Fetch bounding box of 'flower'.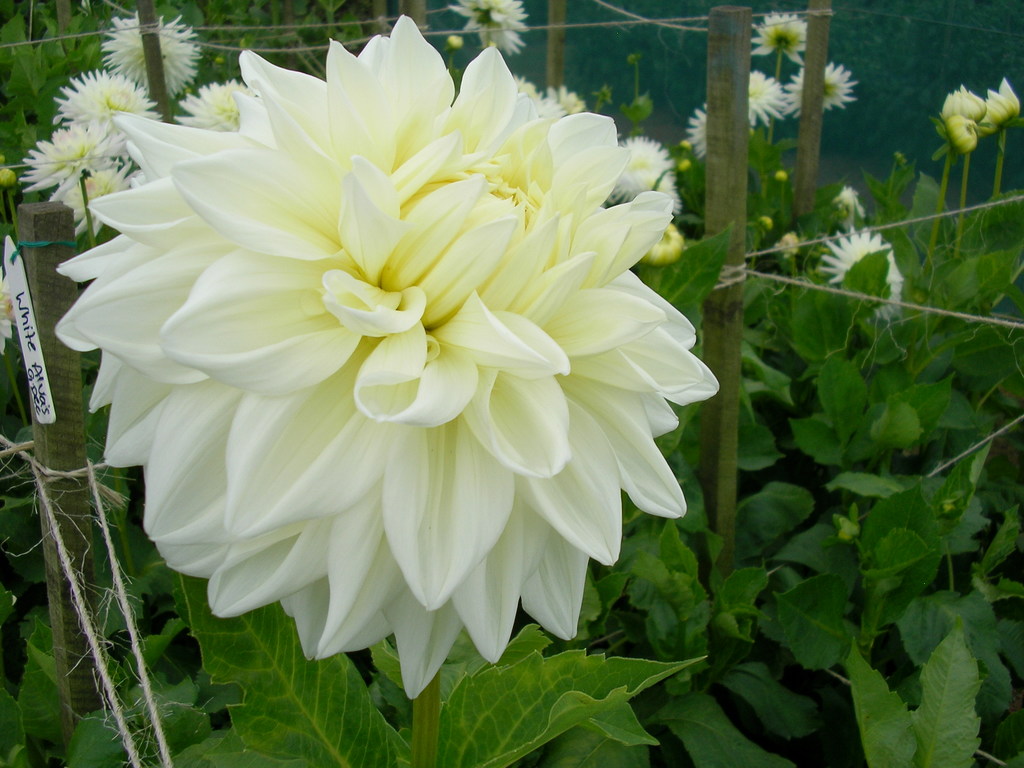
Bbox: (x1=821, y1=227, x2=900, y2=311).
